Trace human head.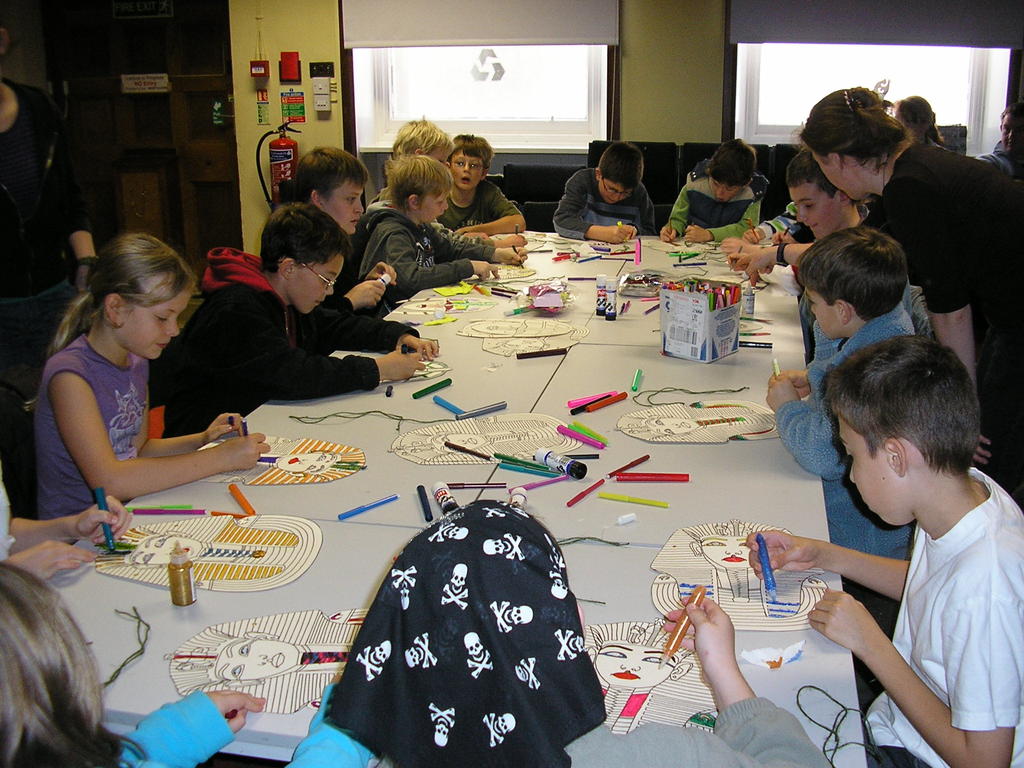
Traced to {"left": 703, "top": 141, "right": 756, "bottom": 204}.
